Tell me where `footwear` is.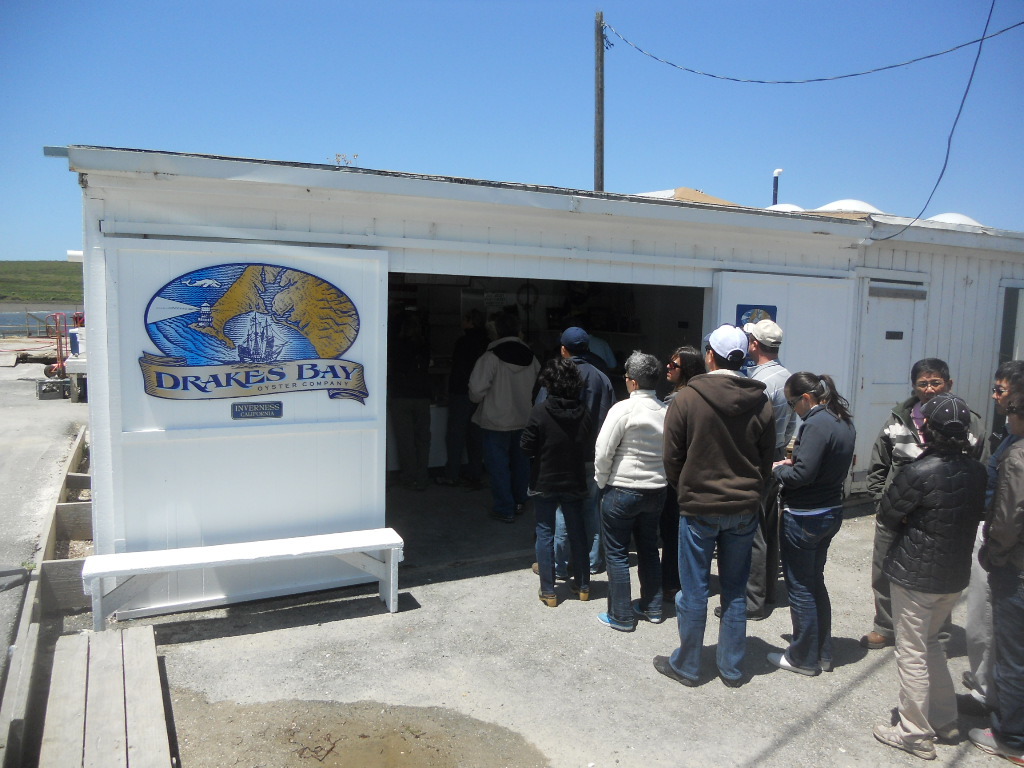
`footwear` is at [left=656, top=653, right=699, bottom=690].
